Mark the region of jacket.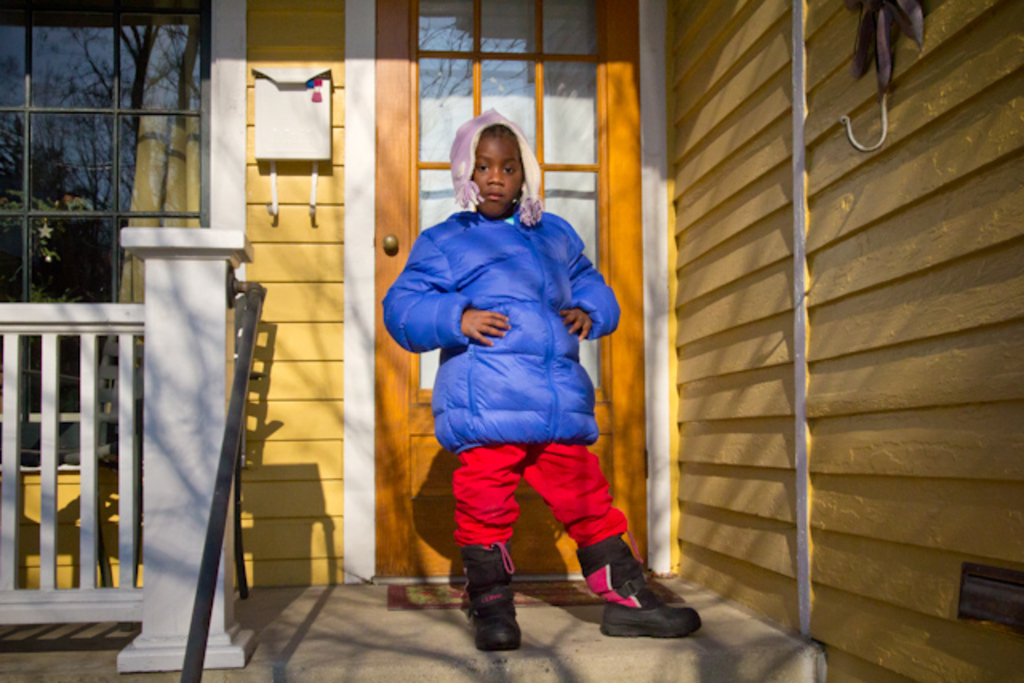
Region: [x1=387, y1=165, x2=597, y2=453].
